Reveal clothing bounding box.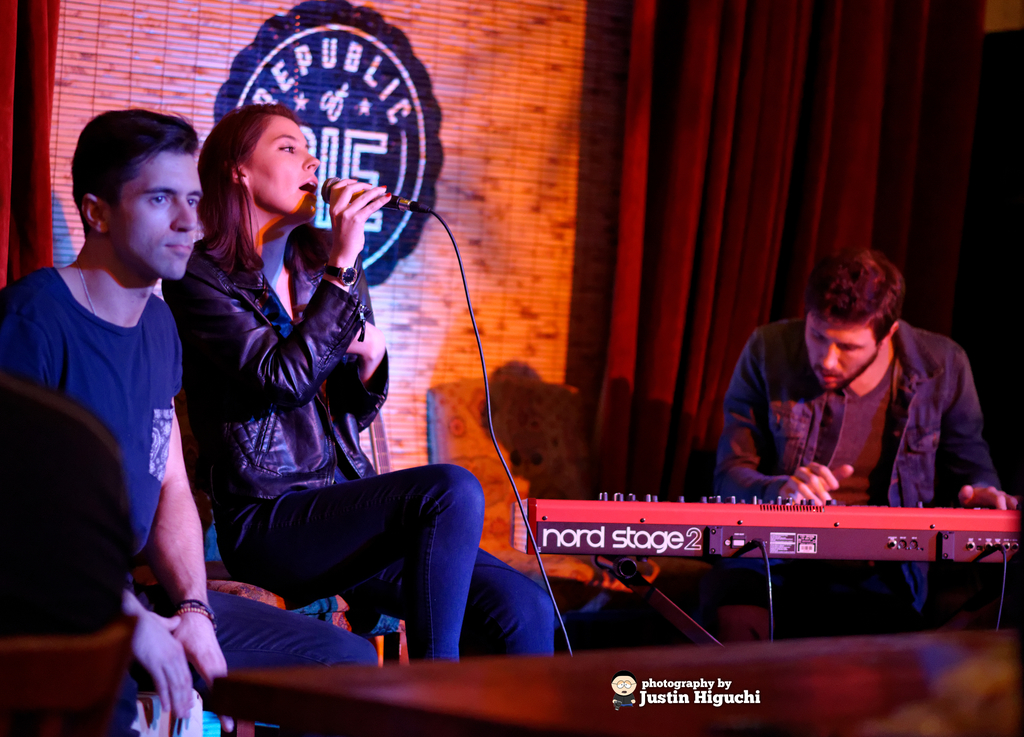
Revealed: {"left": 0, "top": 265, "right": 185, "bottom": 595}.
